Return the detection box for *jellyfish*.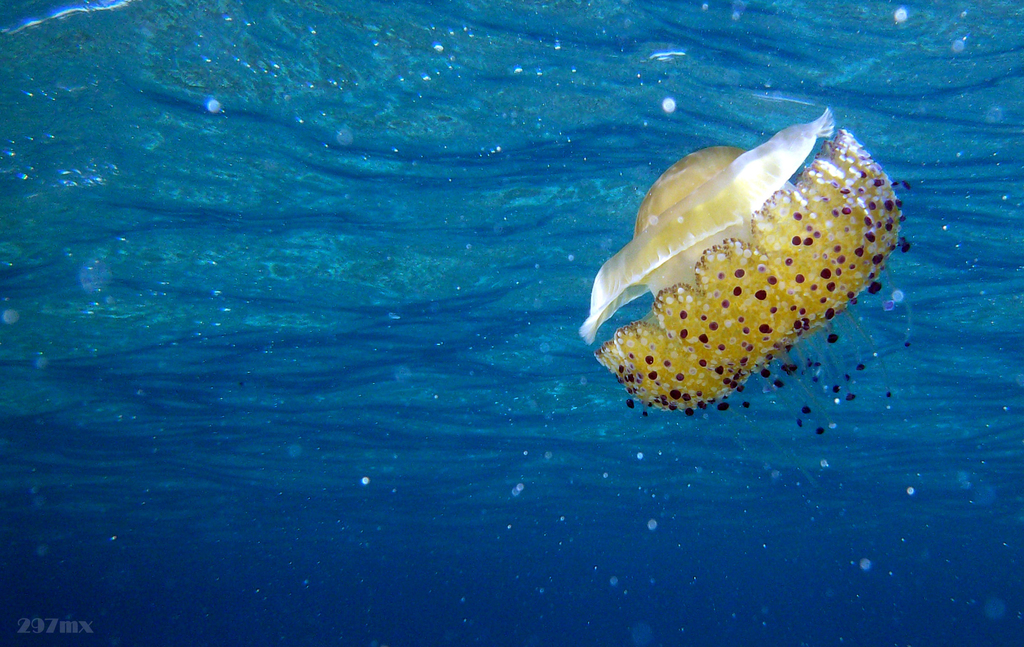
[x1=580, y1=109, x2=911, y2=418].
